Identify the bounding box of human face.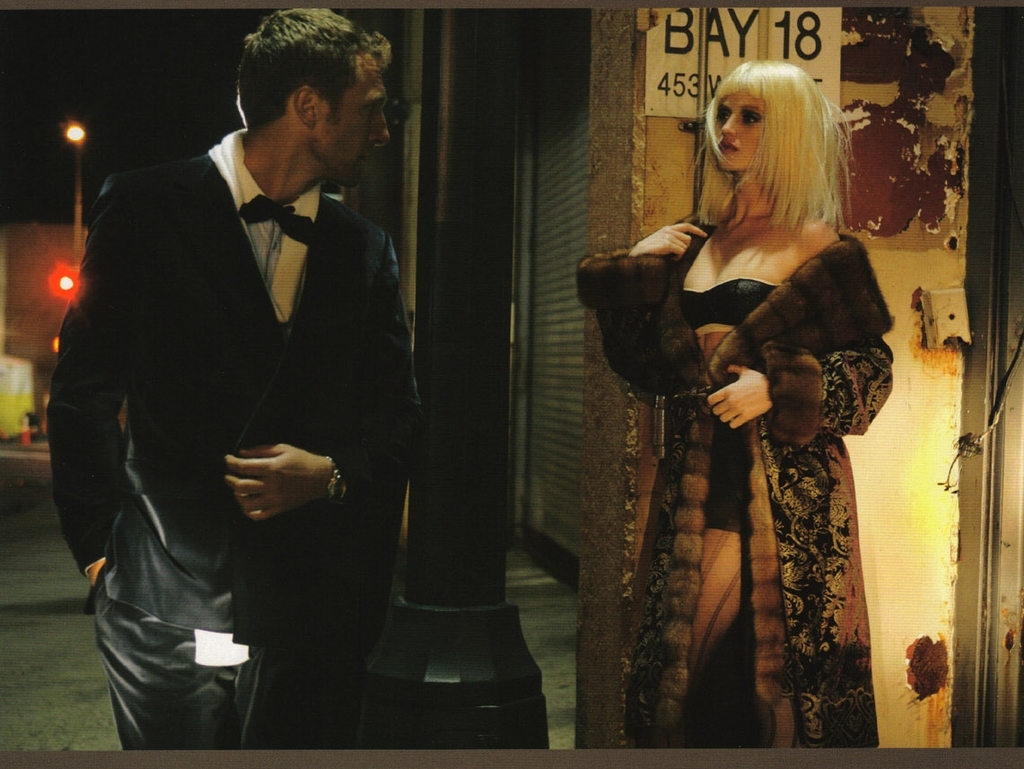
{"x1": 305, "y1": 52, "x2": 385, "y2": 180}.
